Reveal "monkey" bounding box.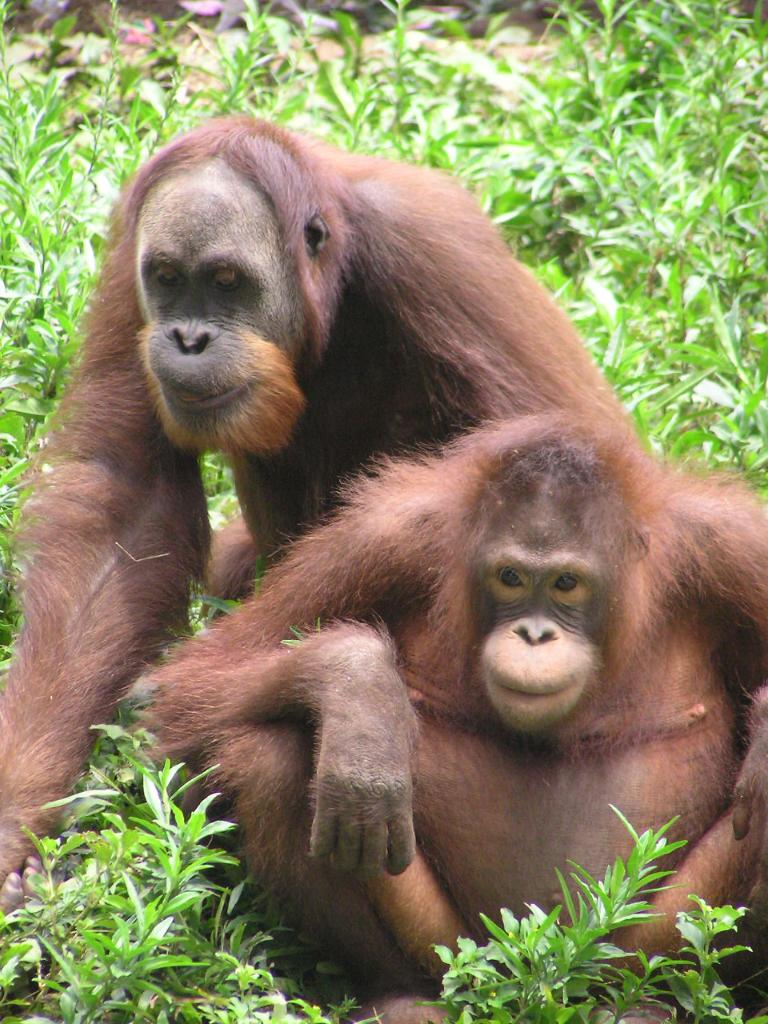
Revealed: [0, 116, 607, 920].
